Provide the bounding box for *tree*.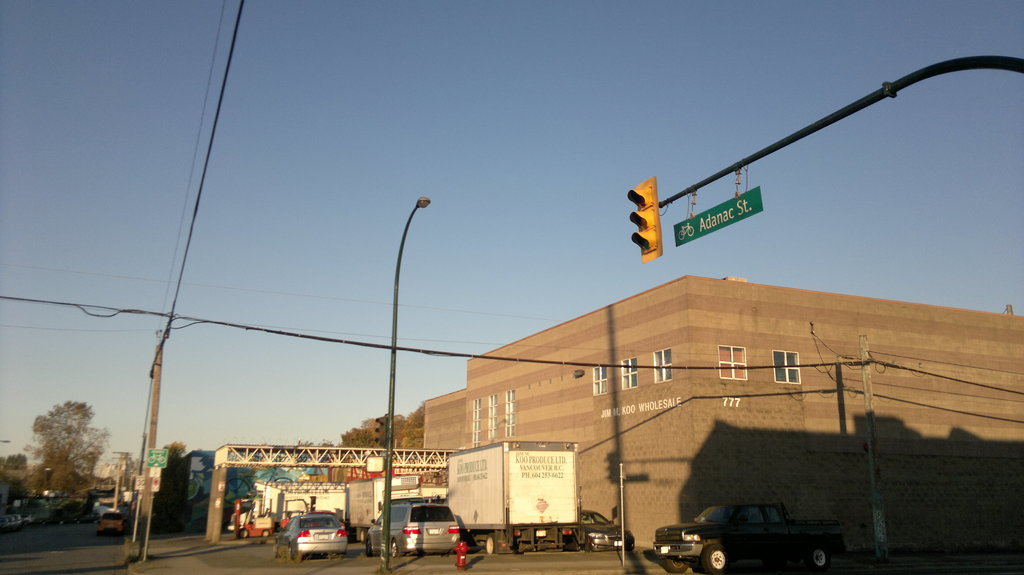
334,409,425,455.
